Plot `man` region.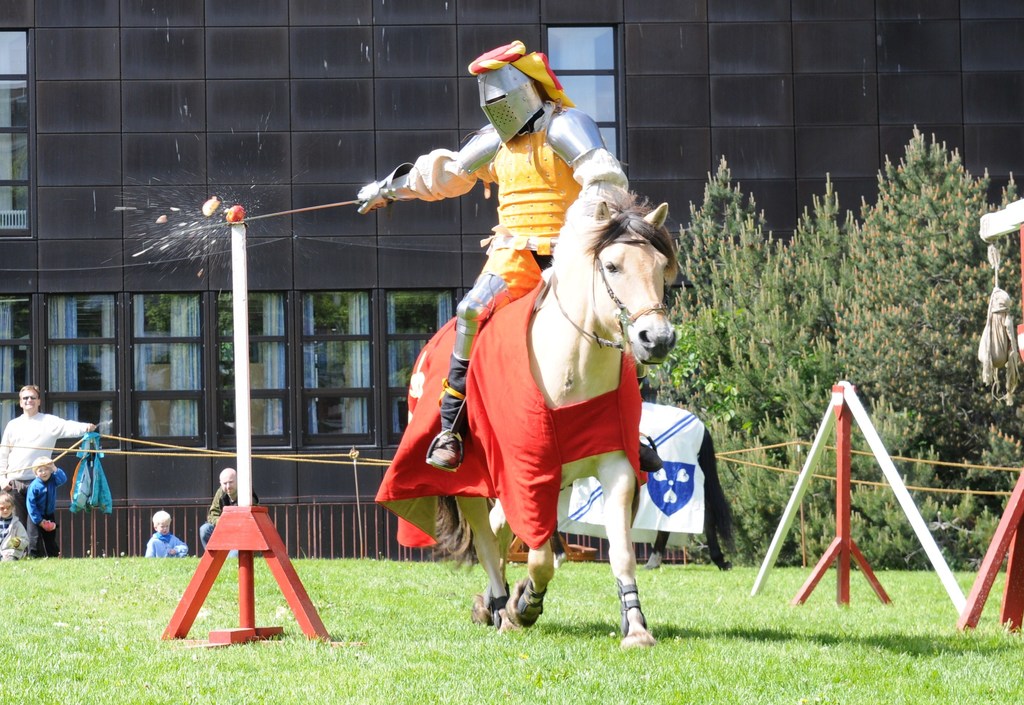
Plotted at [left=0, top=384, right=97, bottom=525].
